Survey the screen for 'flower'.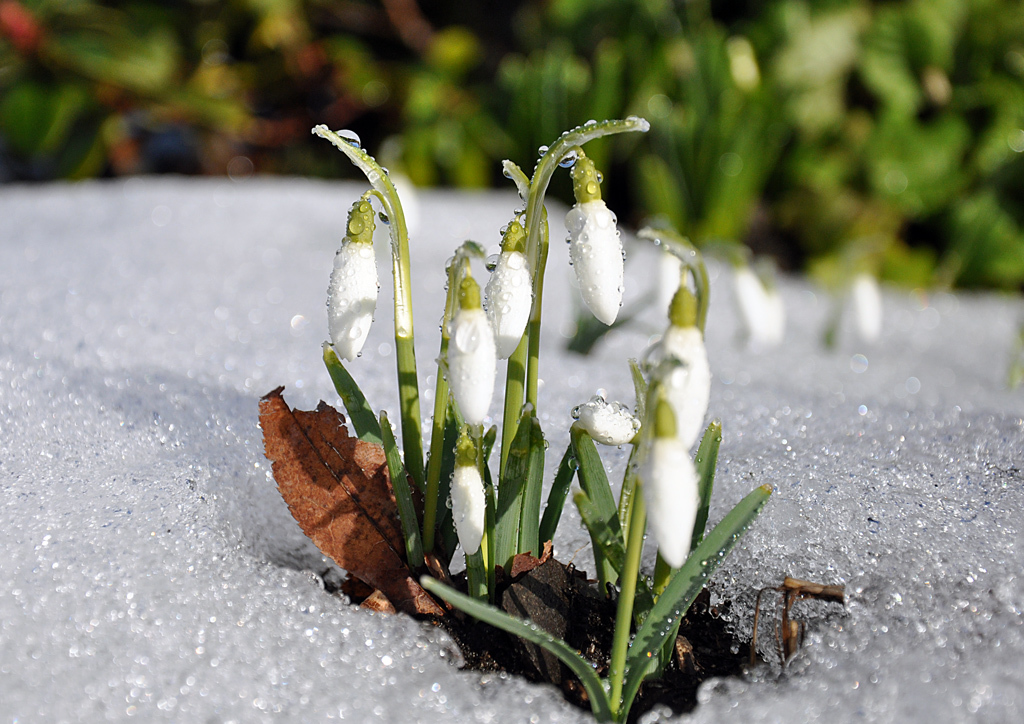
Survey found: region(642, 399, 700, 568).
